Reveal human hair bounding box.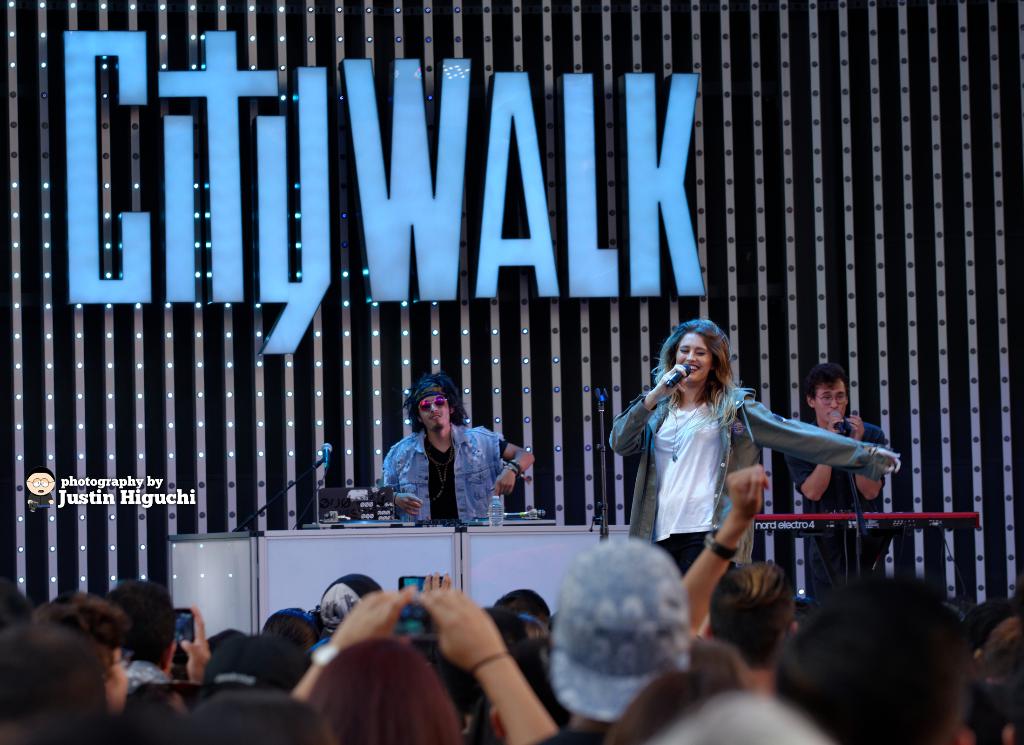
Revealed: (x1=806, y1=360, x2=852, y2=407).
